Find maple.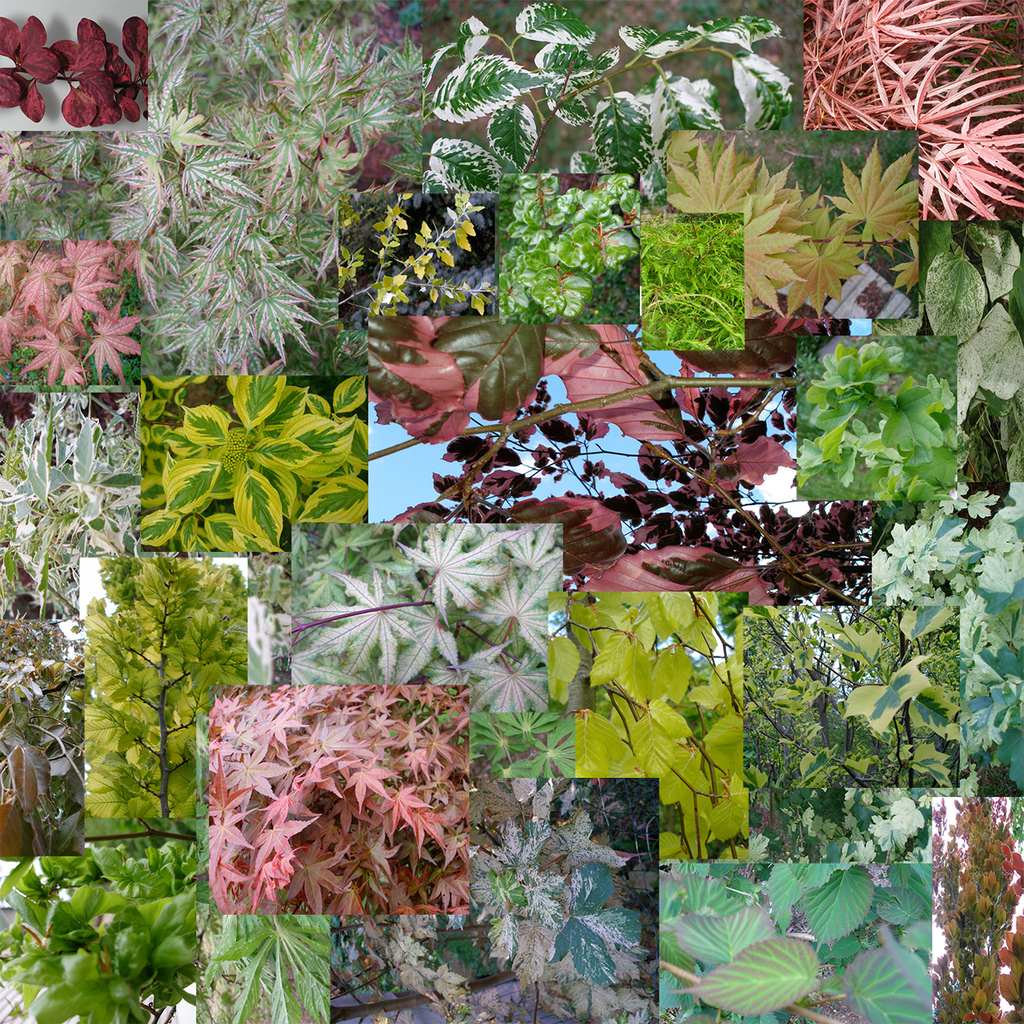
crop(282, 573, 473, 694).
